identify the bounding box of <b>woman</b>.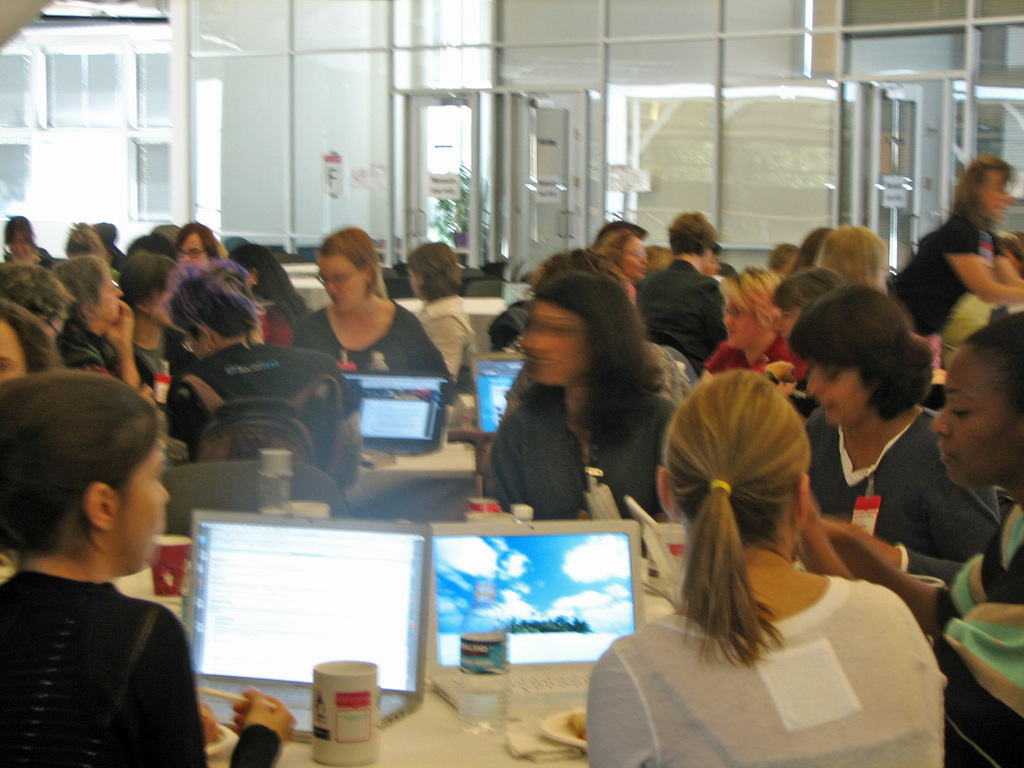
box(602, 352, 895, 767).
